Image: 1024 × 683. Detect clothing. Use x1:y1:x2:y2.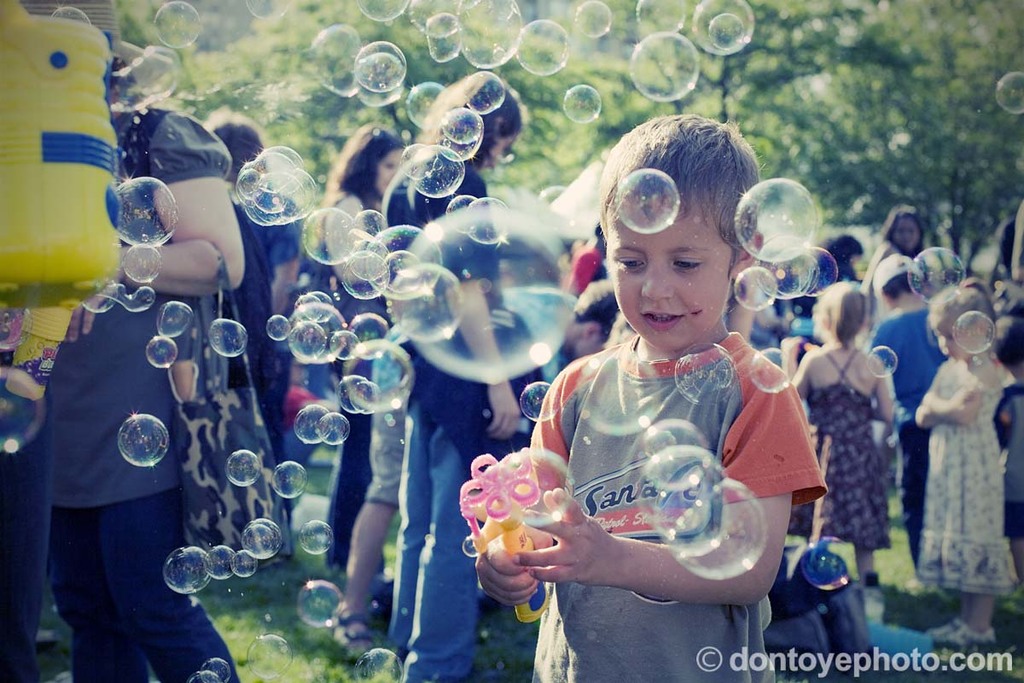
213:151:306:534.
